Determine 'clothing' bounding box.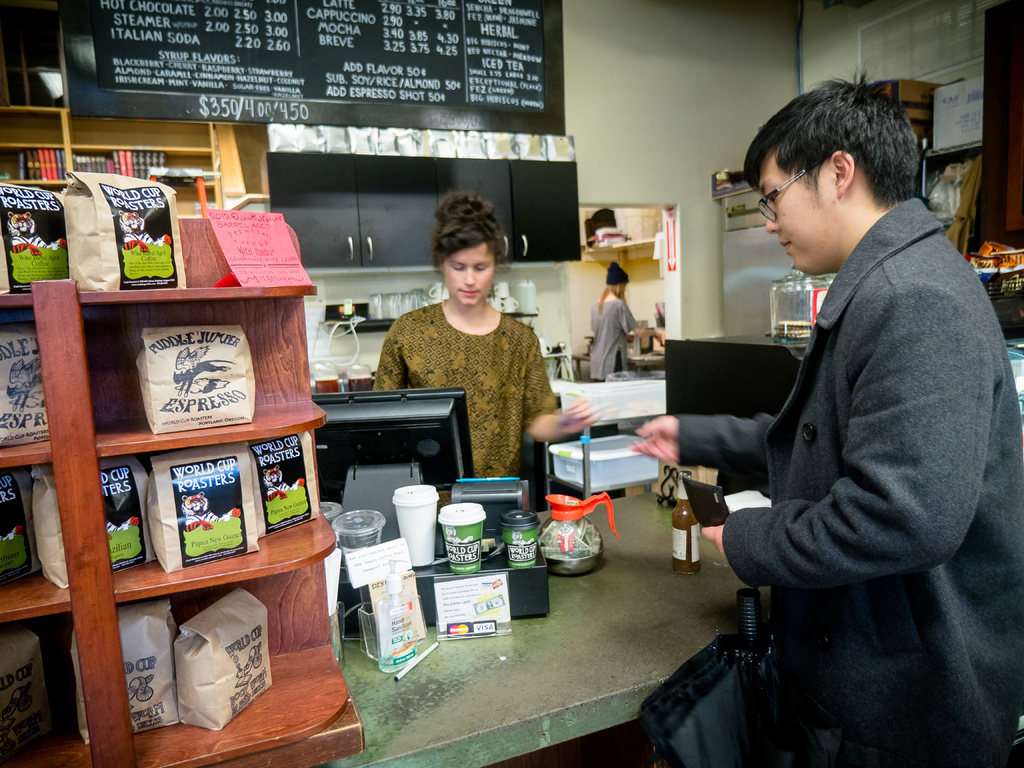
Determined: Rect(371, 295, 553, 475).
